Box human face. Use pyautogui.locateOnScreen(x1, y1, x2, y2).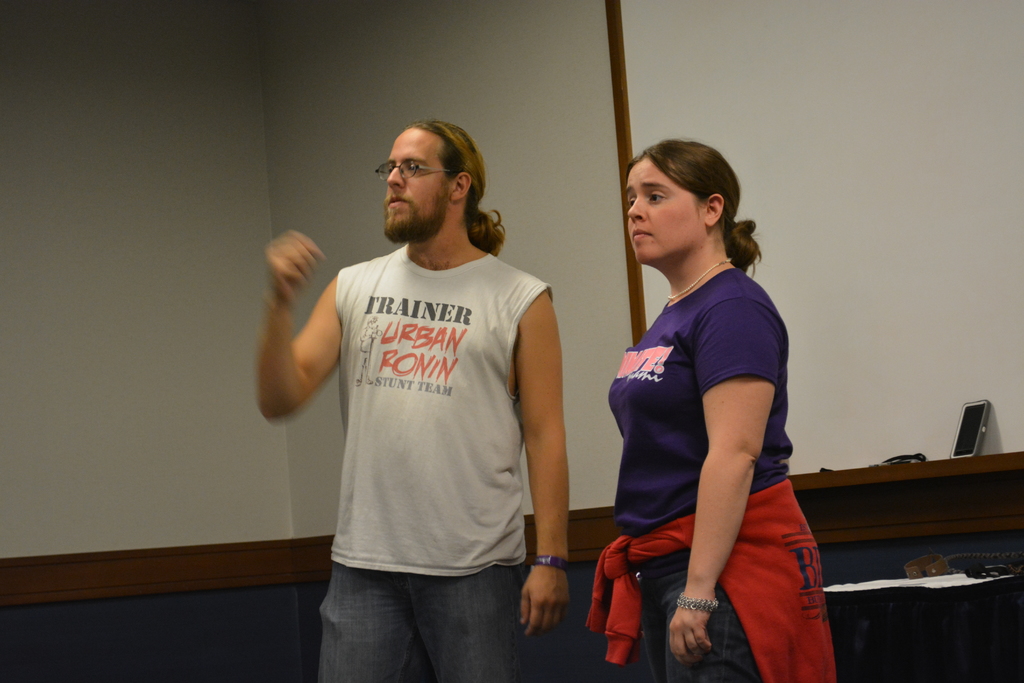
pyautogui.locateOnScreen(625, 155, 707, 268).
